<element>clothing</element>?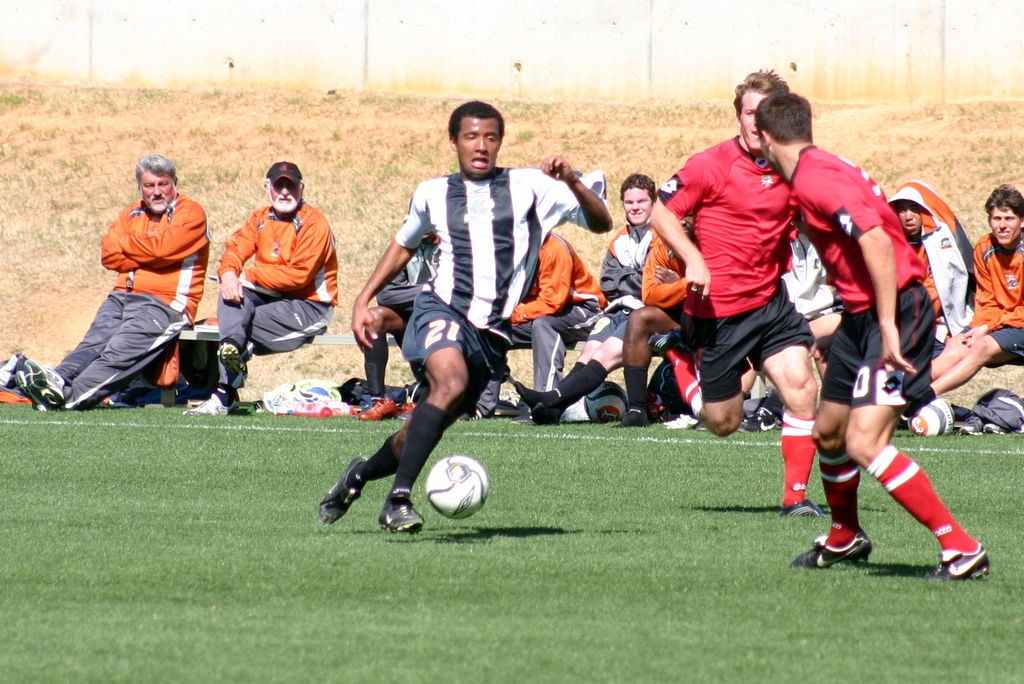
392, 173, 591, 373
